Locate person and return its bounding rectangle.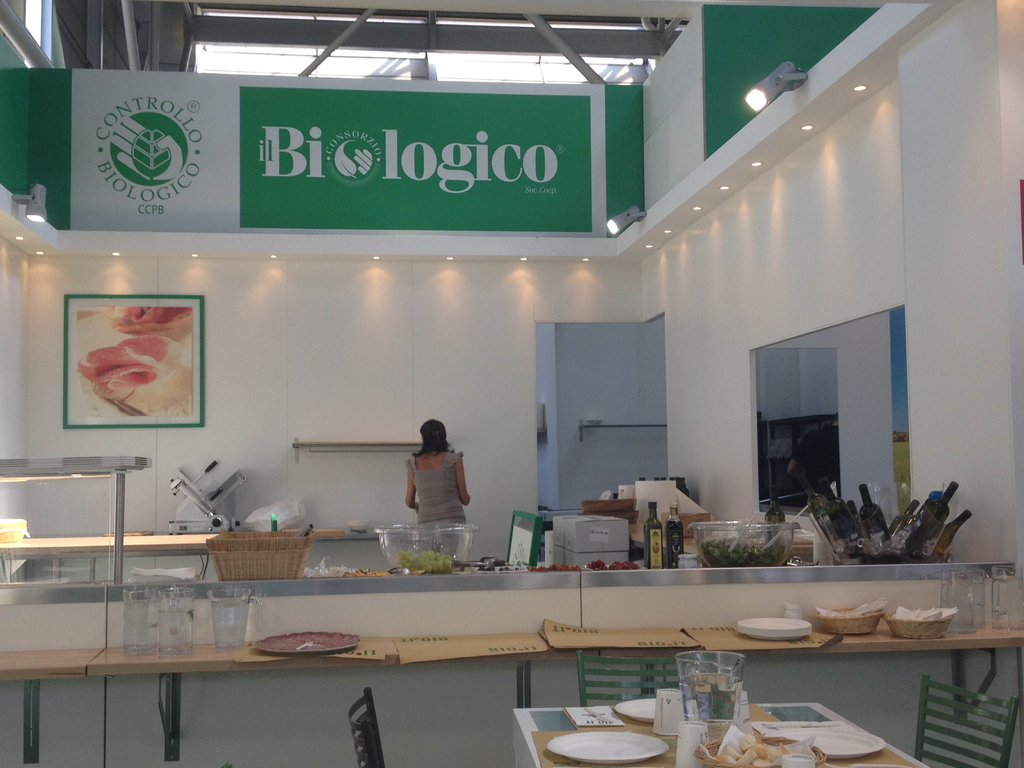
pyautogui.locateOnScreen(394, 418, 467, 557).
